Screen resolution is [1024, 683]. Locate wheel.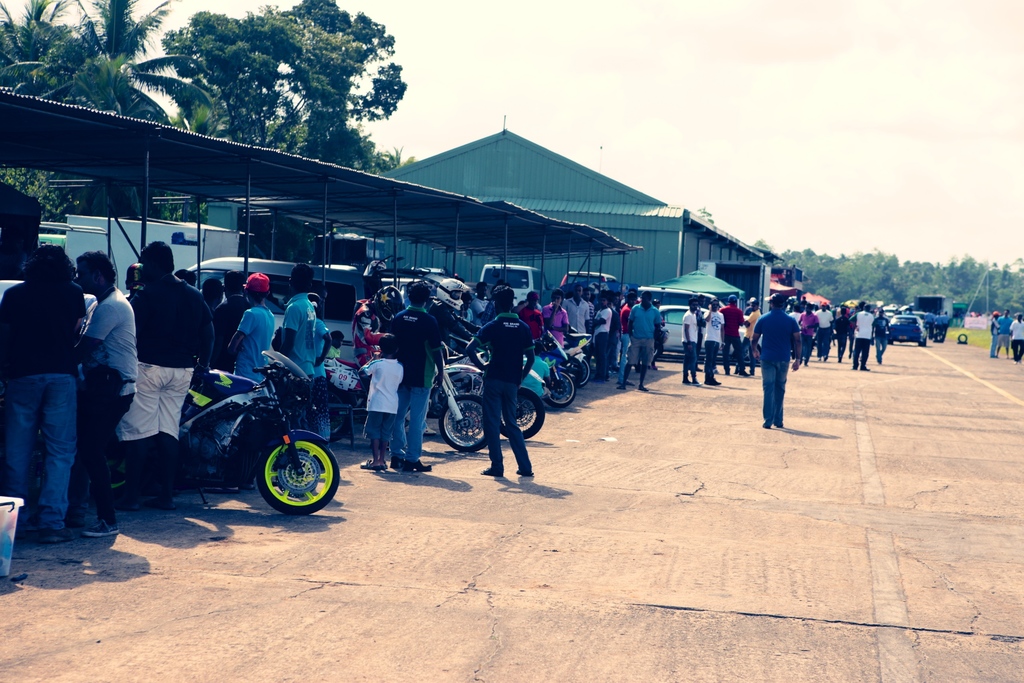
[x1=957, y1=331, x2=967, y2=342].
